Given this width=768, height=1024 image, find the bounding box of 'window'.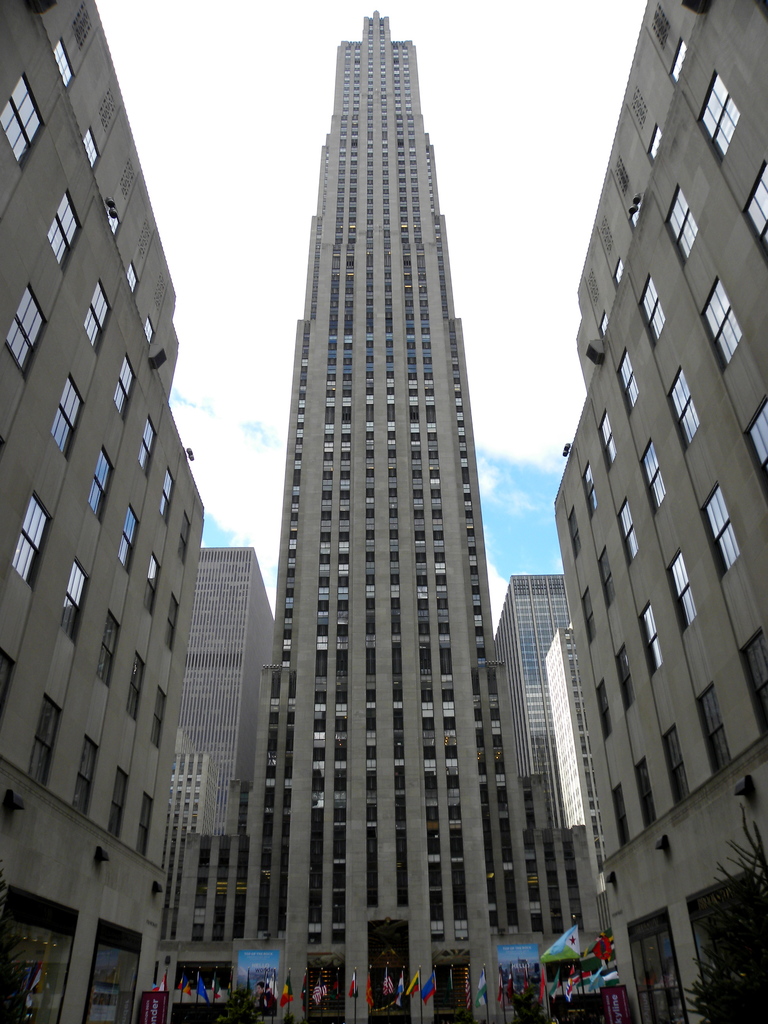
(628,200,649,230).
